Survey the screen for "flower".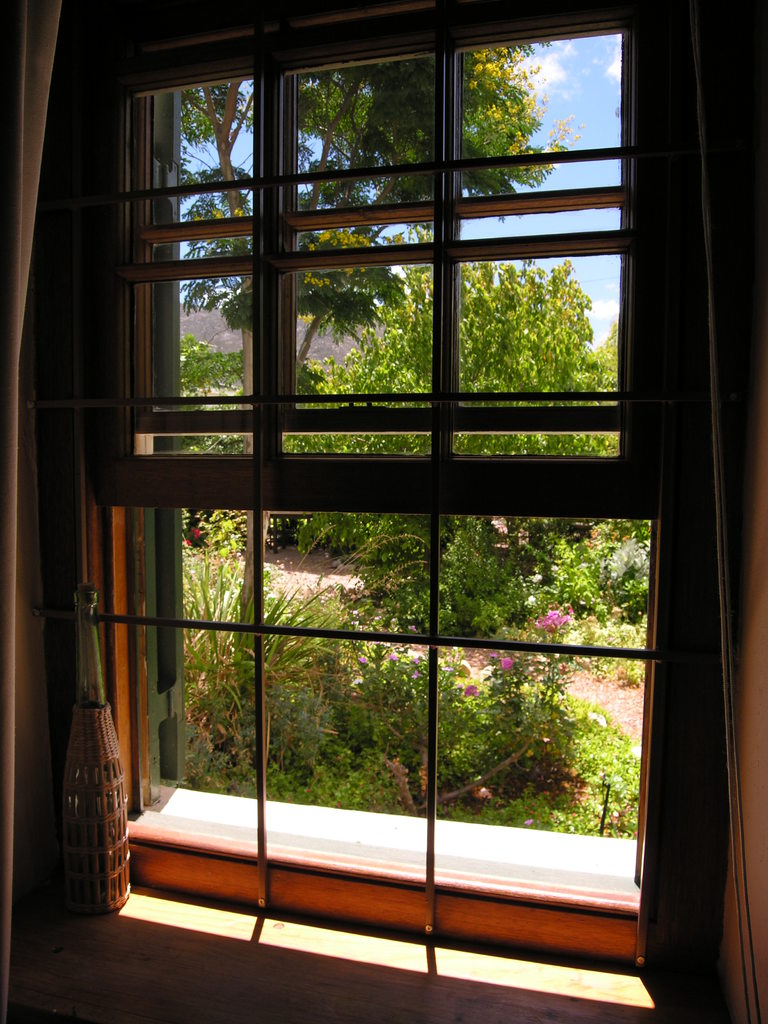
Survey found: 458, 684, 480, 698.
